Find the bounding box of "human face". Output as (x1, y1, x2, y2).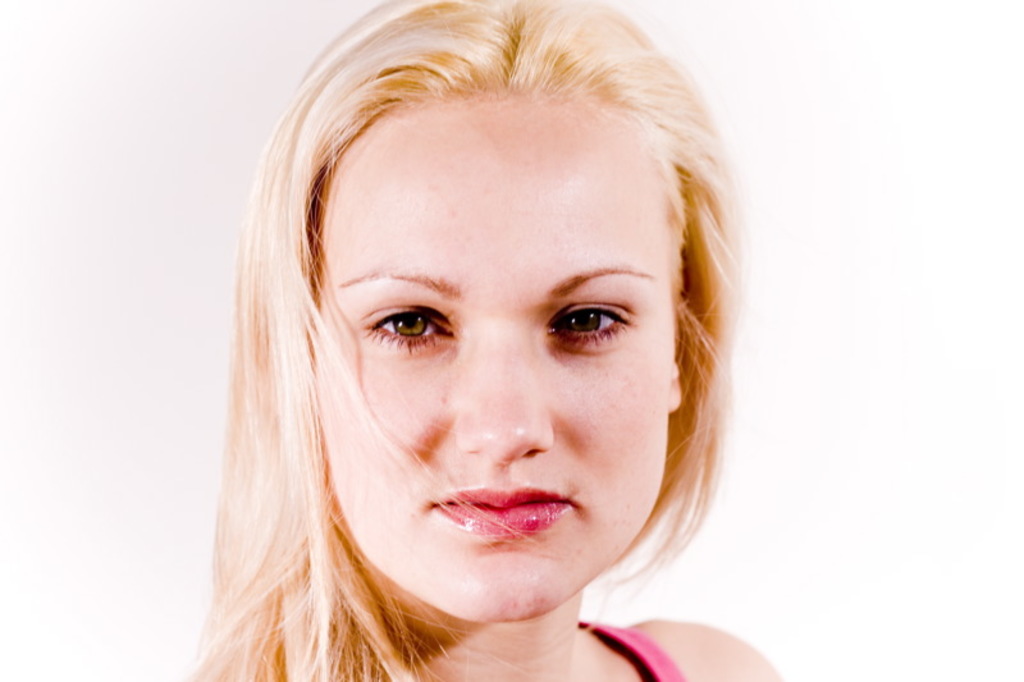
(316, 95, 675, 617).
